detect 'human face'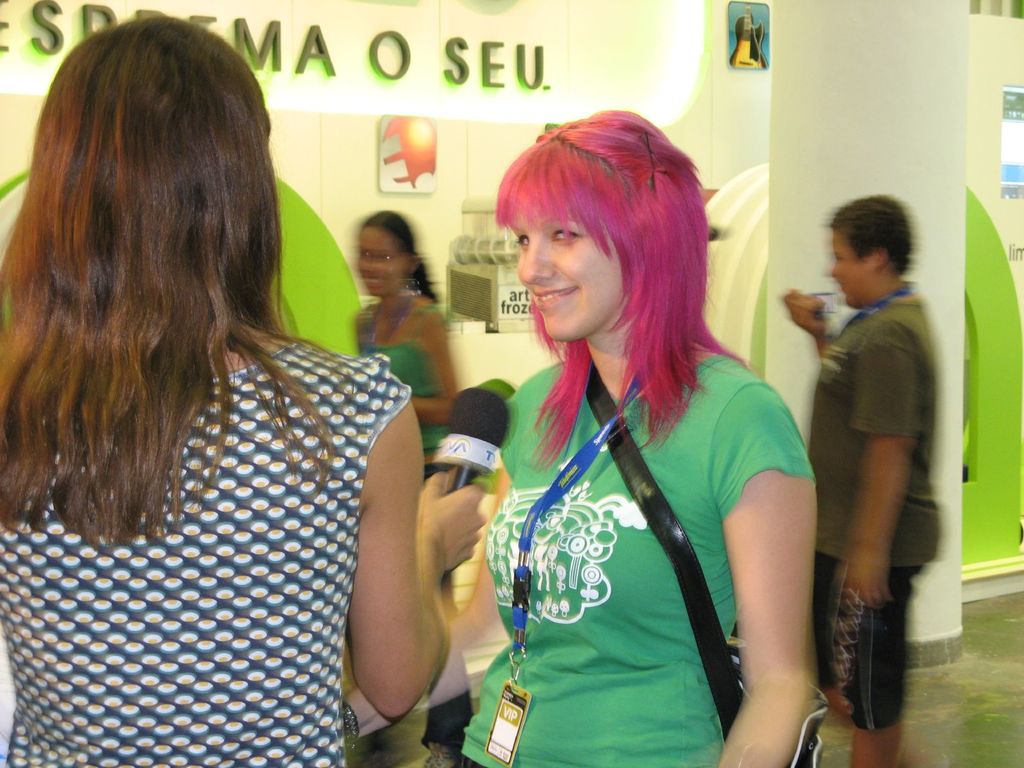
bbox=[829, 230, 872, 305]
